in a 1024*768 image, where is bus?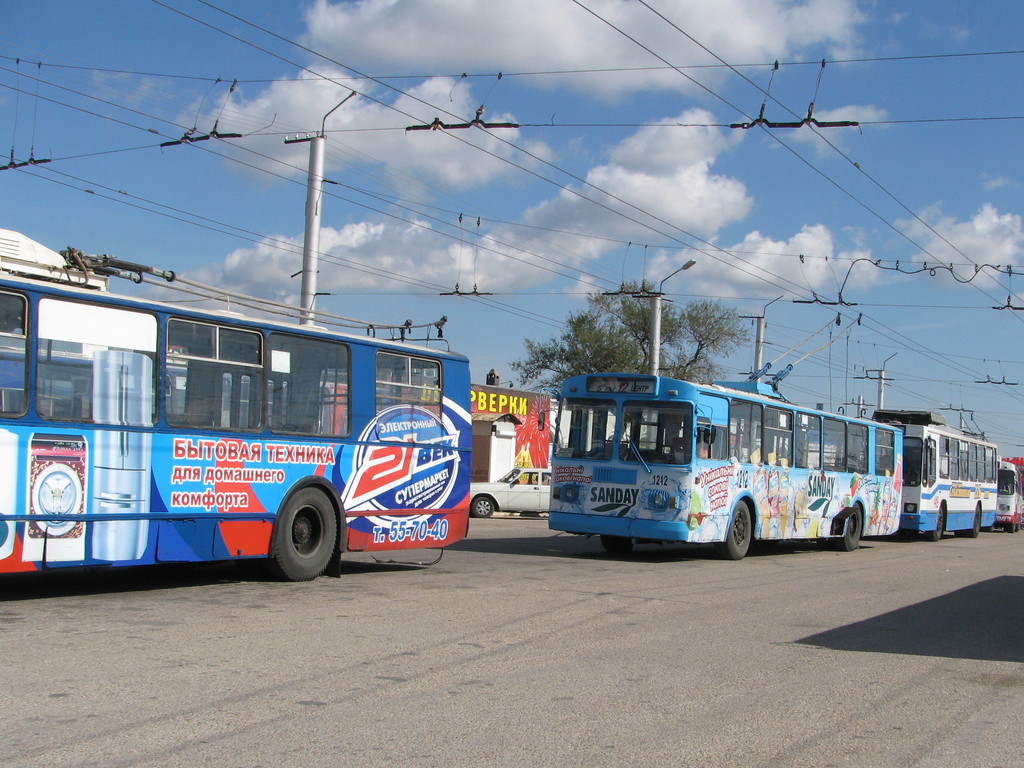
(881, 413, 997, 541).
